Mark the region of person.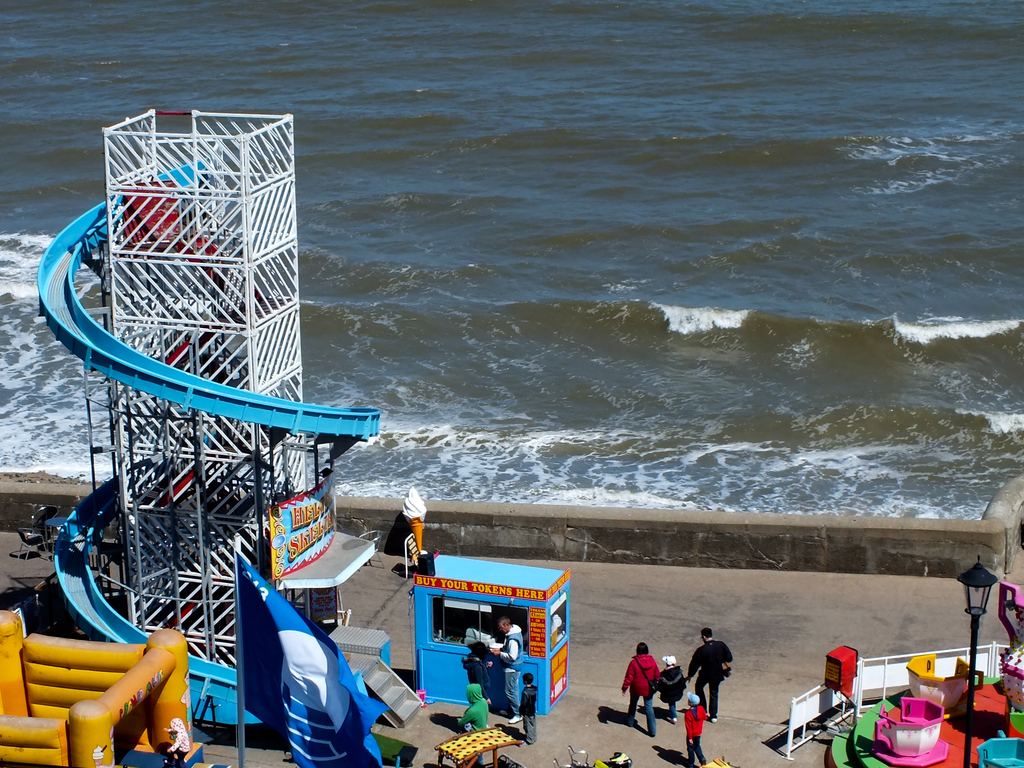
Region: 657:657:689:726.
